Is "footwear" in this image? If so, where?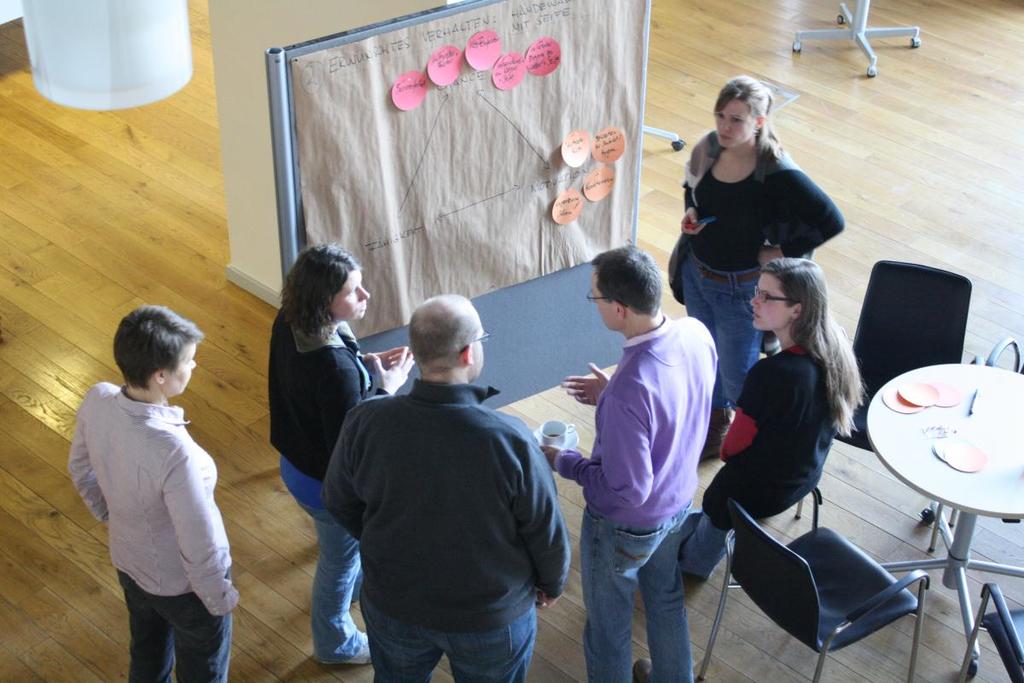
Yes, at box(637, 657, 661, 682).
